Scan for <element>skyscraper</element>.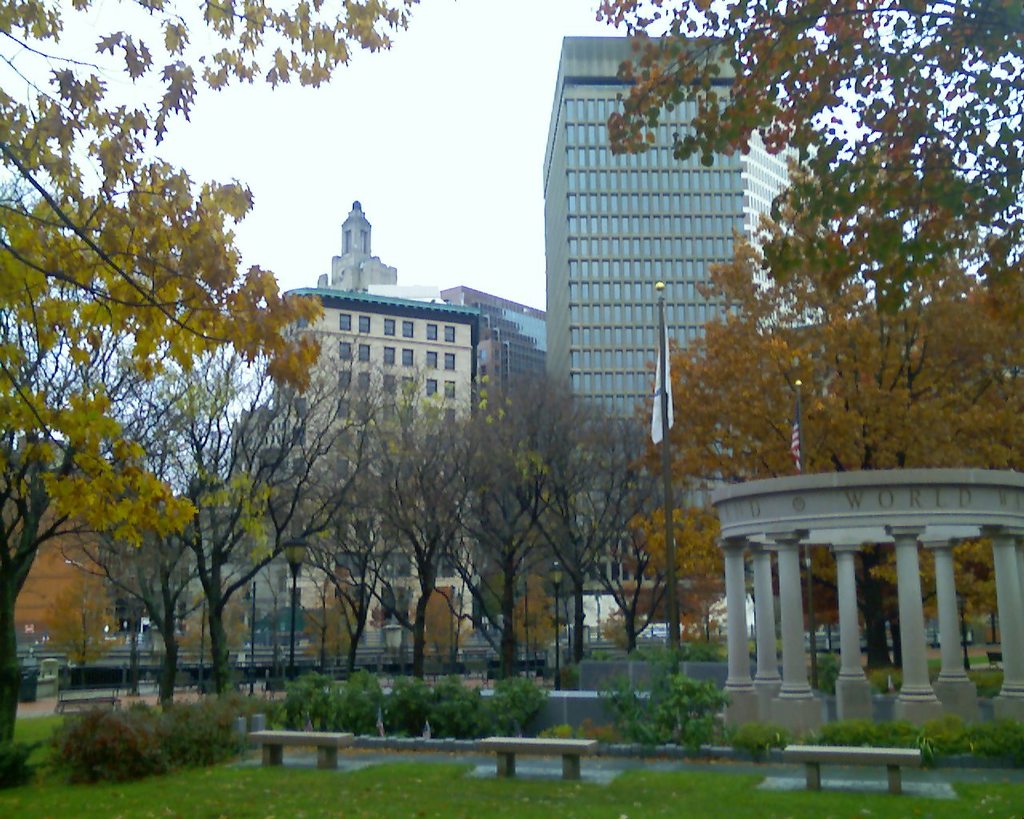
Scan result: crop(510, 78, 812, 485).
